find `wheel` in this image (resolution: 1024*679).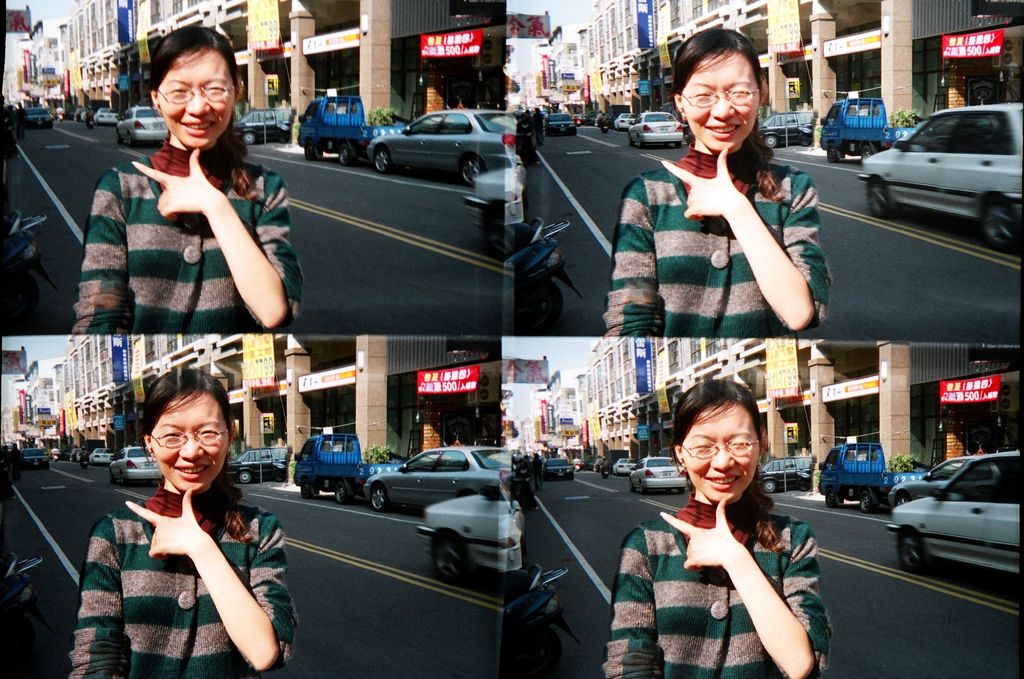
crop(237, 469, 252, 485).
